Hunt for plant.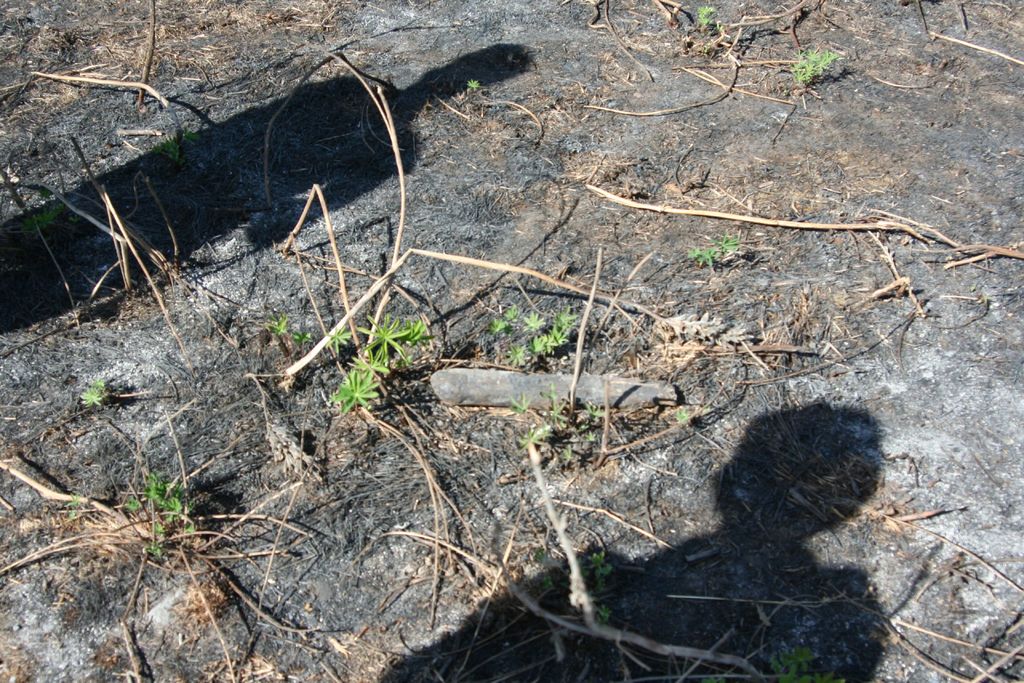
Hunted down at [left=470, top=78, right=481, bottom=94].
